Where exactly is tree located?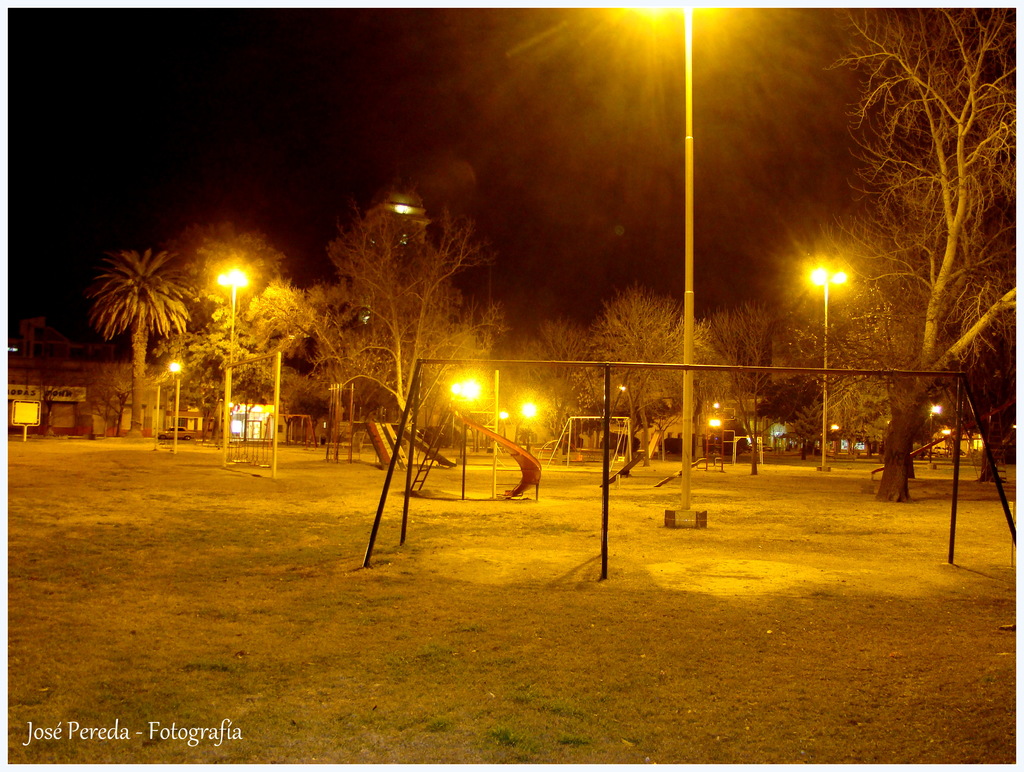
Its bounding box is bbox(91, 250, 202, 437).
